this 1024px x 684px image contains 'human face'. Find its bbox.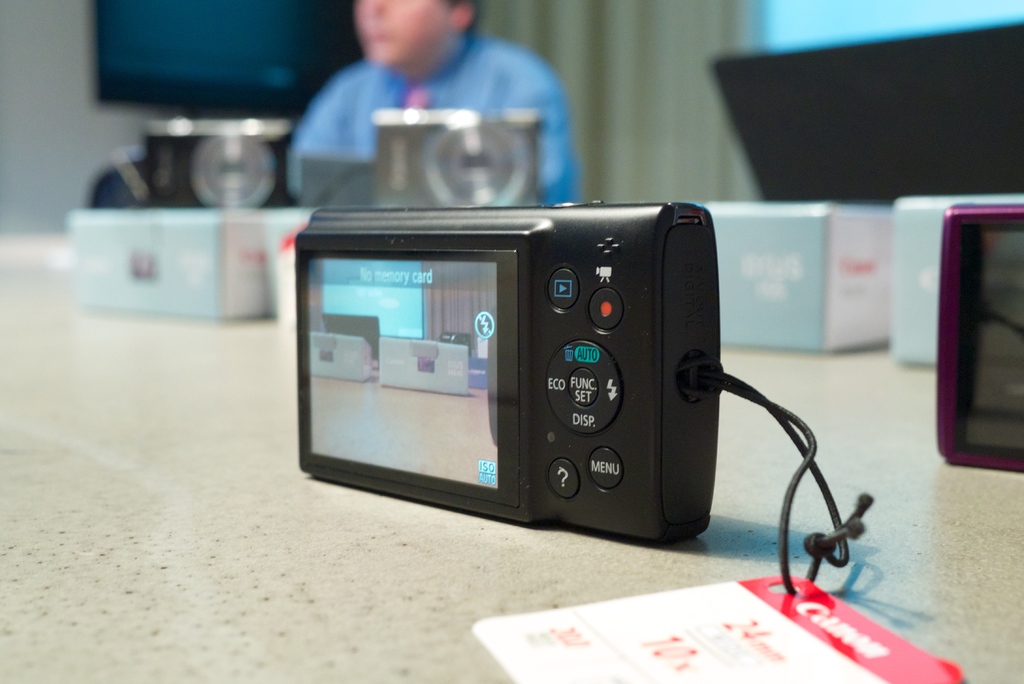
x1=362, y1=0, x2=463, y2=69.
